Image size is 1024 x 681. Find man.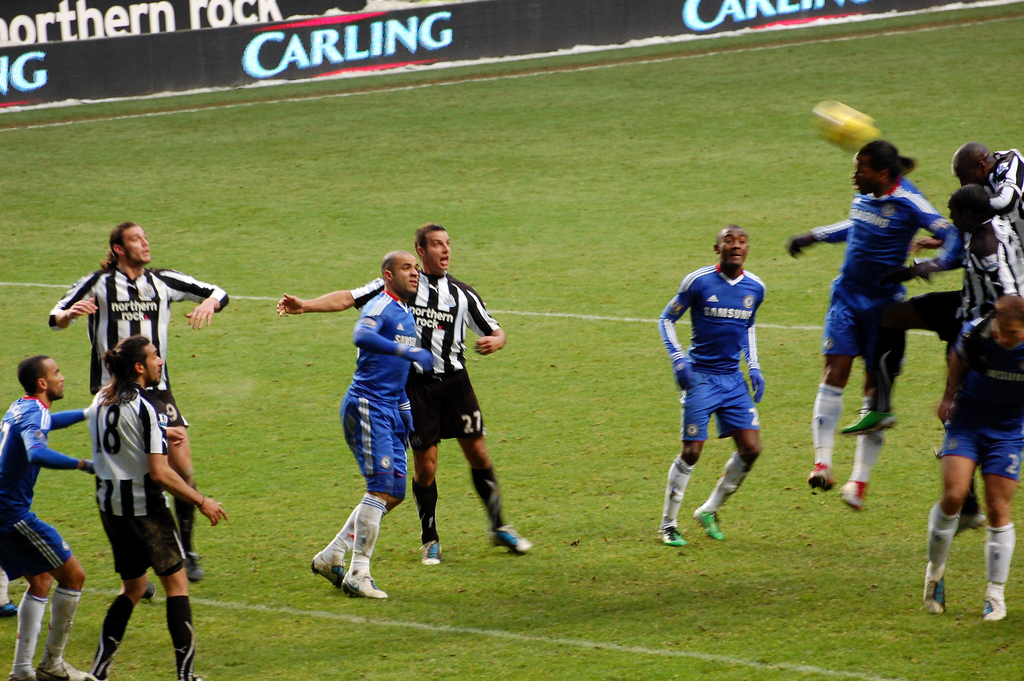
left=0, top=350, right=100, bottom=680.
